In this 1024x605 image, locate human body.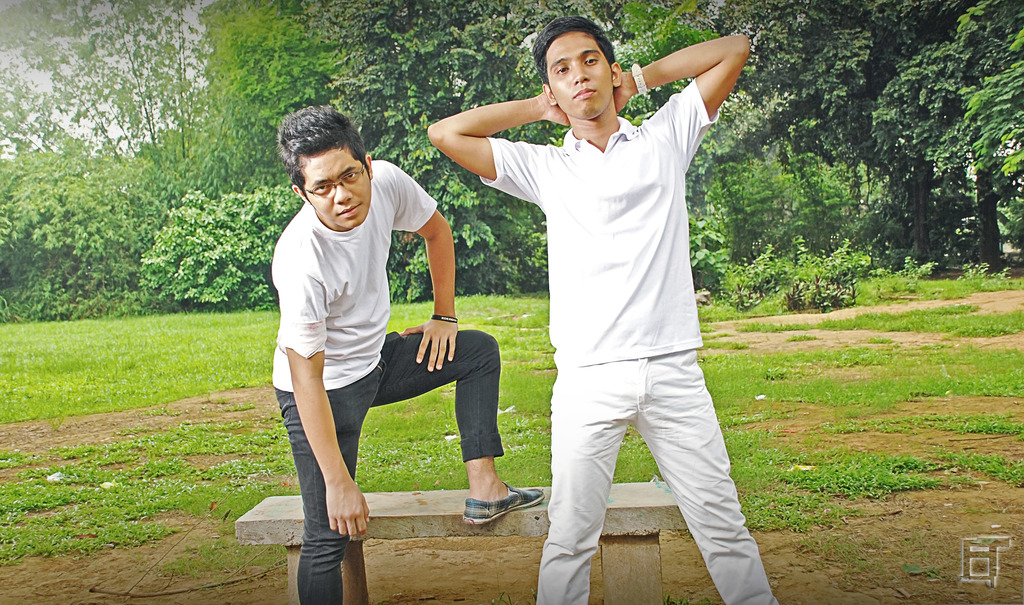
Bounding box: (left=472, top=0, right=776, bottom=604).
